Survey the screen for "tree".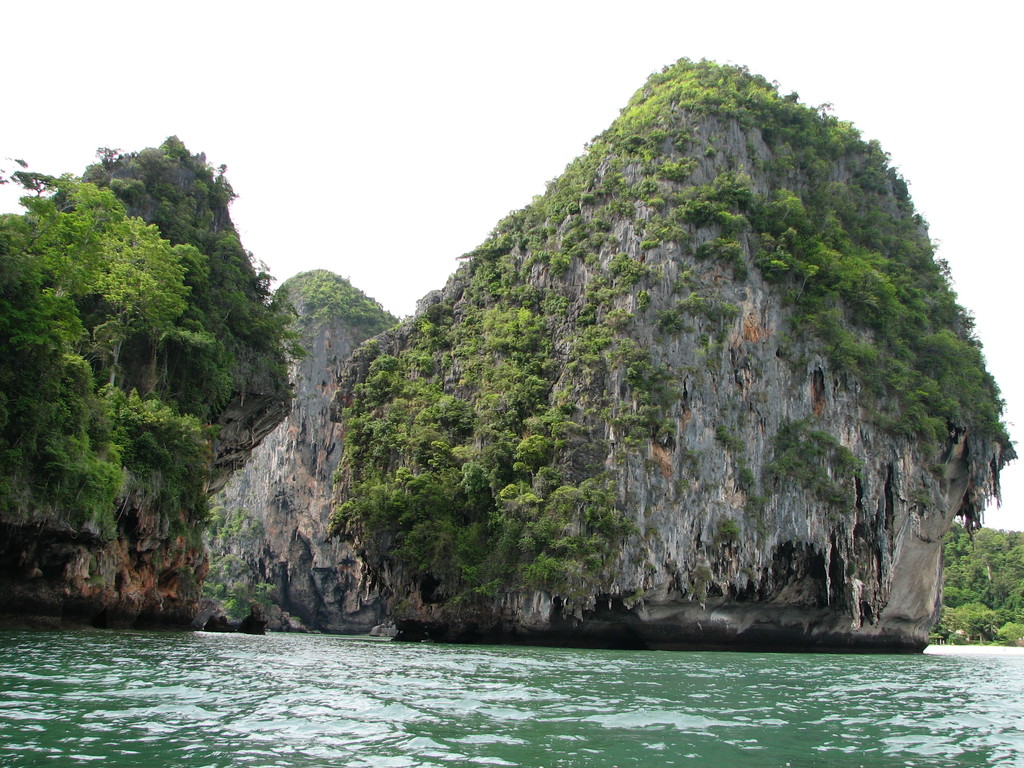
Survey found: bbox=[96, 207, 191, 381].
